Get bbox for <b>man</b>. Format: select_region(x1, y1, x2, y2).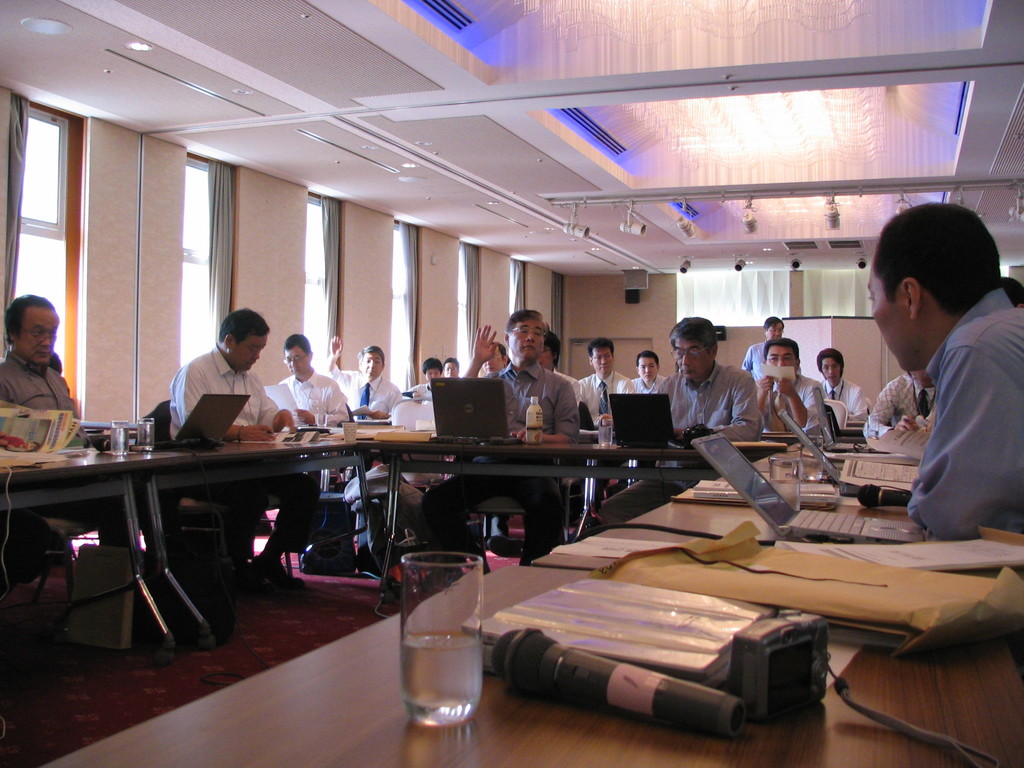
select_region(440, 359, 455, 378).
